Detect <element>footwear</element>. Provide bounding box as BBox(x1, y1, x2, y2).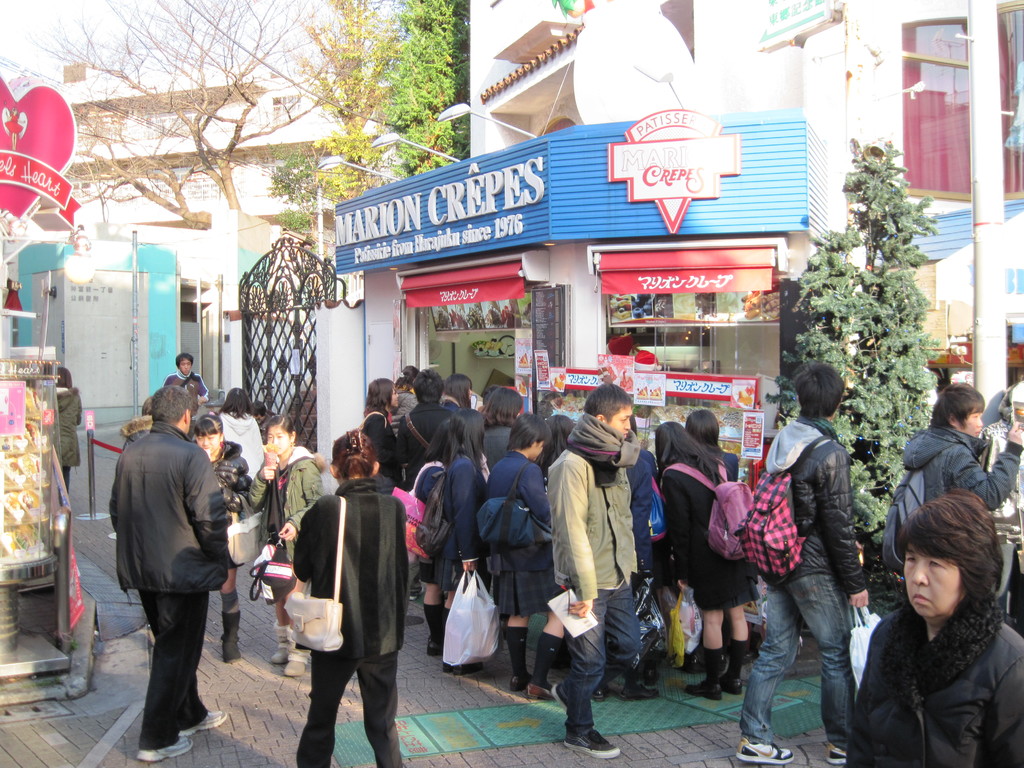
BBox(136, 708, 227, 759).
